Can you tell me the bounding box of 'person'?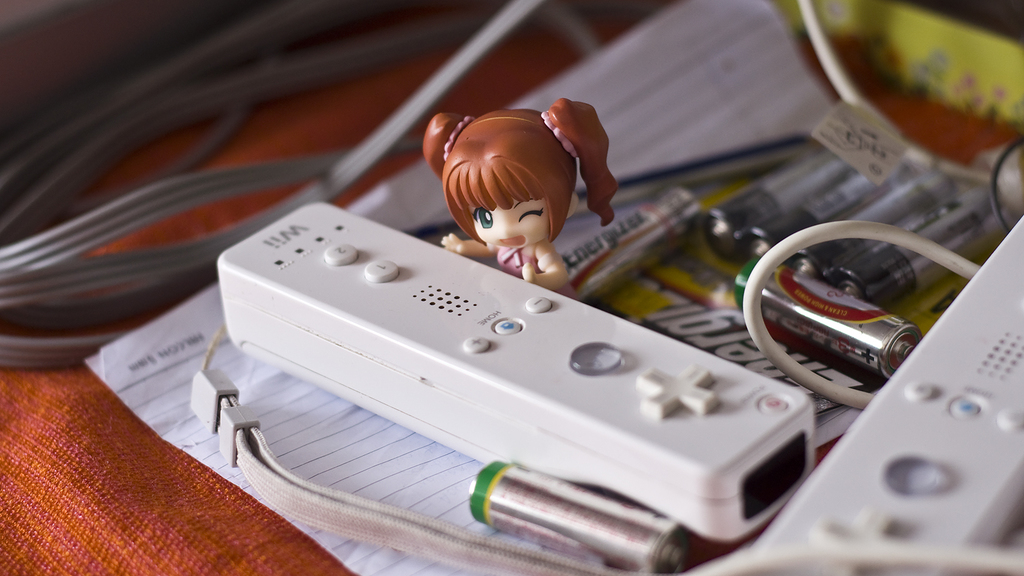
[405, 83, 636, 313].
